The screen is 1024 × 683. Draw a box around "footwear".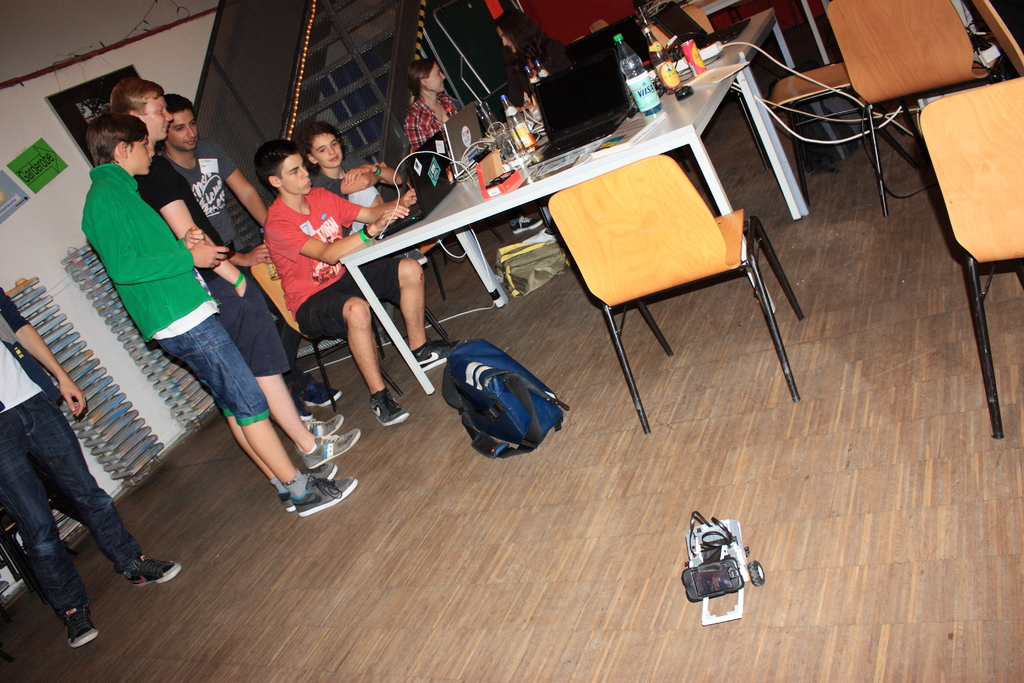
box(509, 215, 542, 238).
